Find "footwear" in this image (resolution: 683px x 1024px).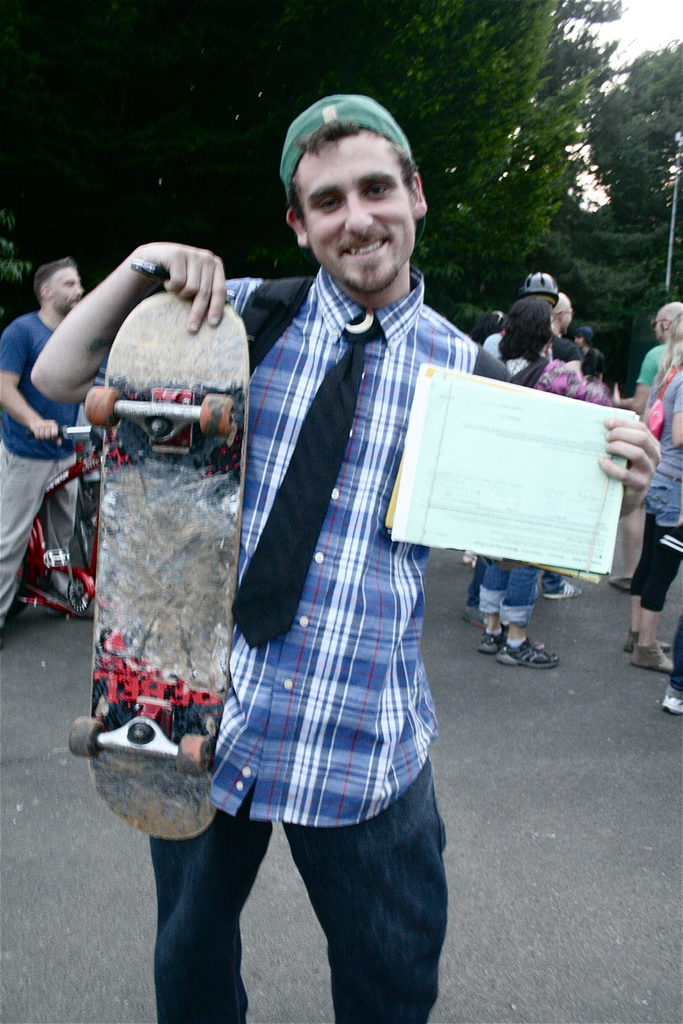
rect(474, 623, 498, 655).
